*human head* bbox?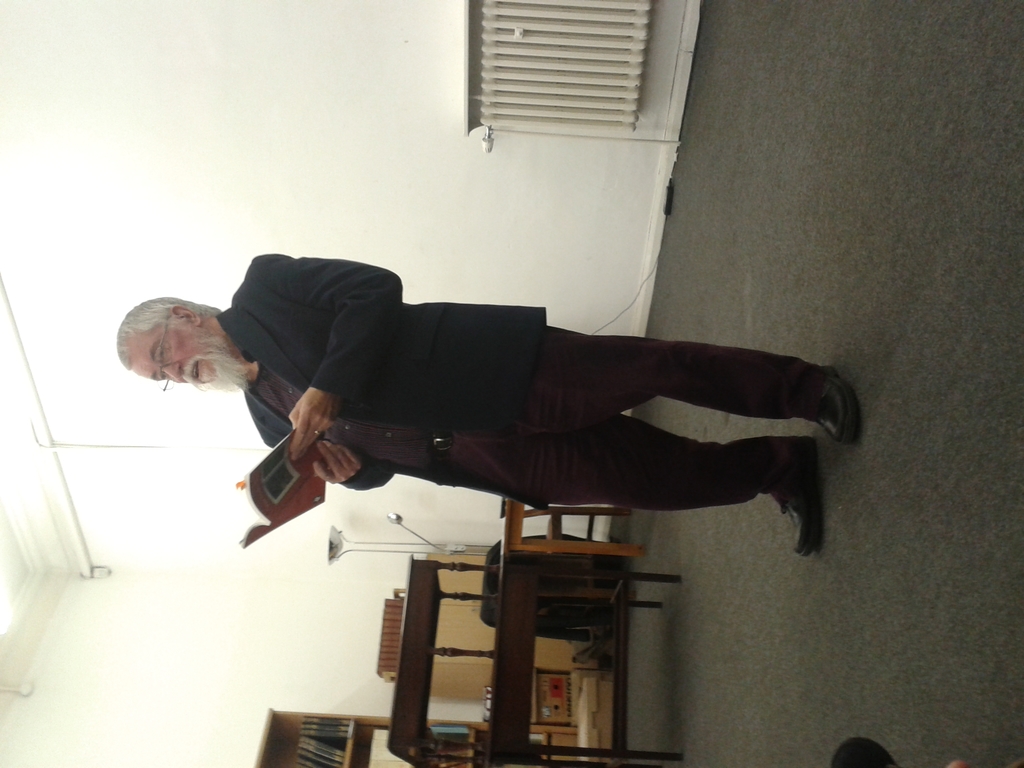
110, 288, 257, 402
